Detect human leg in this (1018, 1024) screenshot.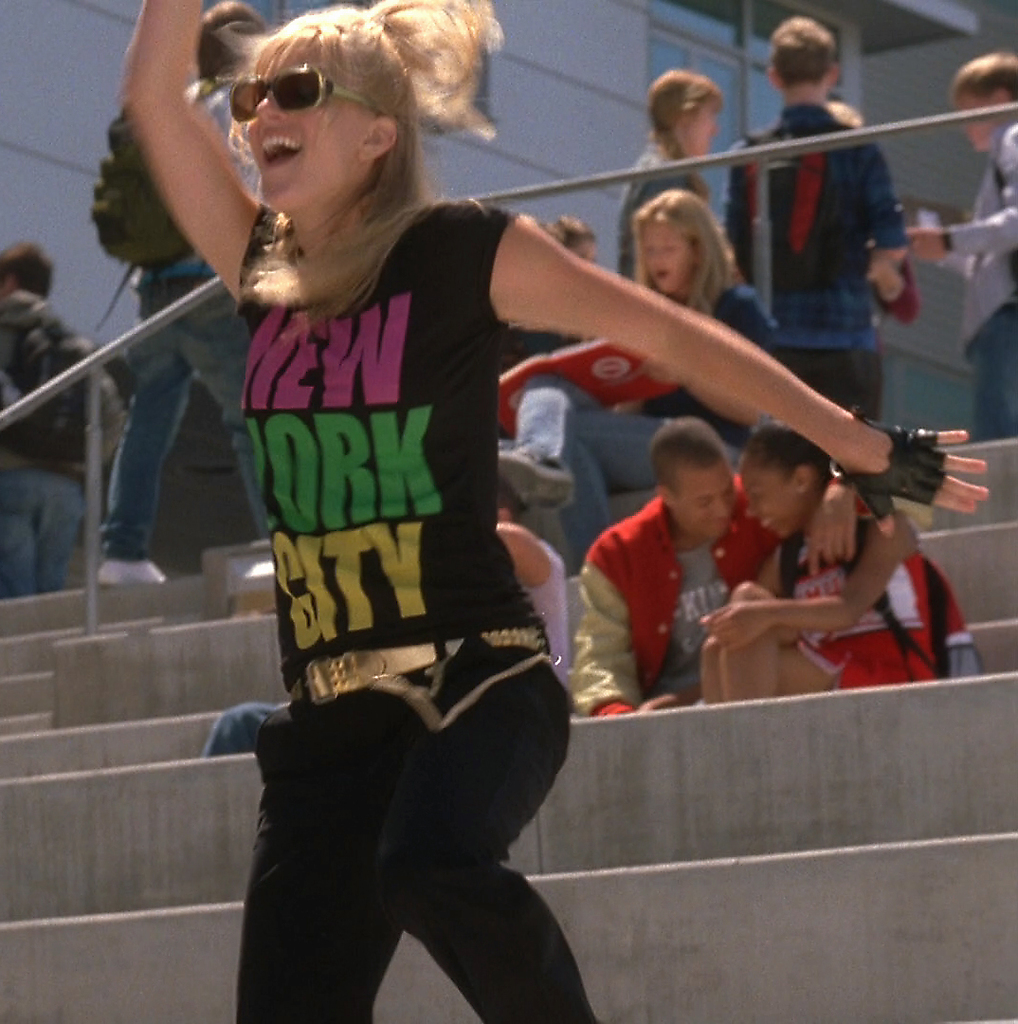
Detection: x1=372 y1=645 x2=599 y2=1023.
